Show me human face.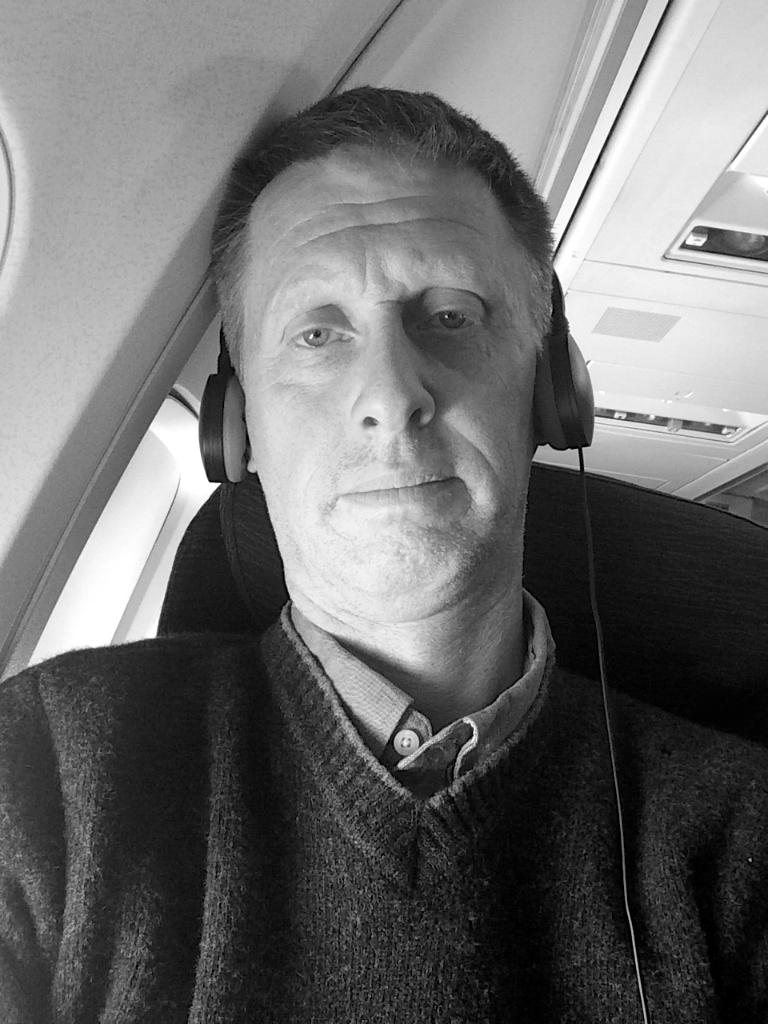
human face is here: {"left": 244, "top": 143, "right": 533, "bottom": 596}.
